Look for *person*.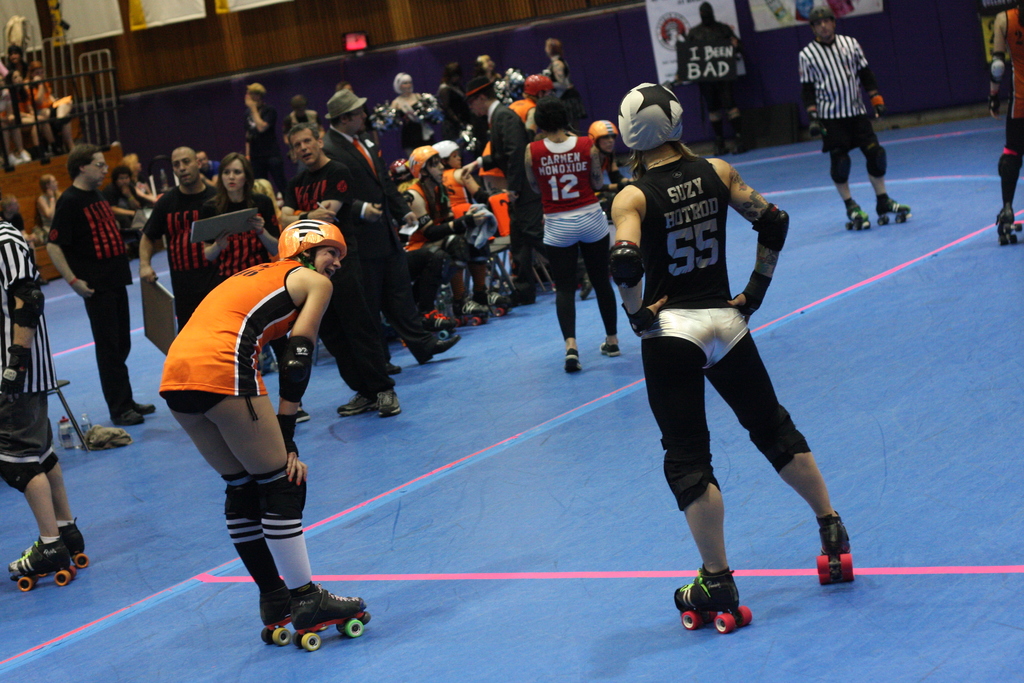
Found: <region>99, 162, 156, 256</region>.
